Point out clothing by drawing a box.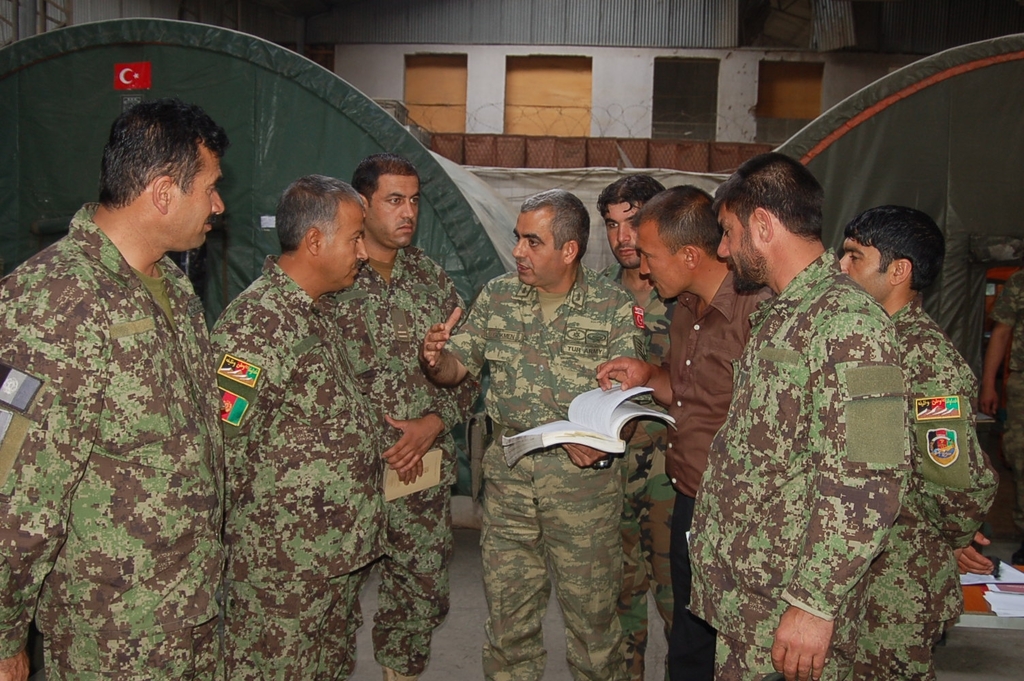
bbox=(661, 270, 777, 680).
